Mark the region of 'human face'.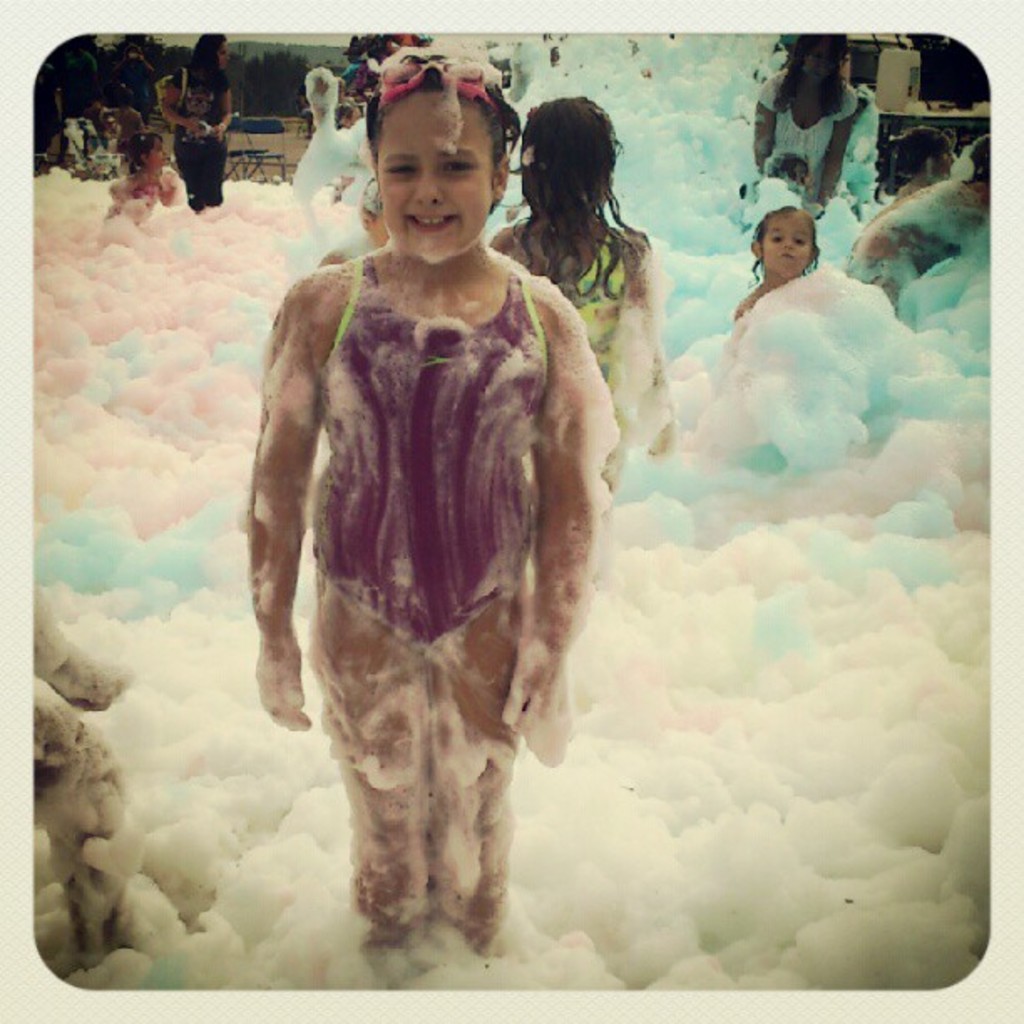
Region: rect(381, 94, 497, 261).
